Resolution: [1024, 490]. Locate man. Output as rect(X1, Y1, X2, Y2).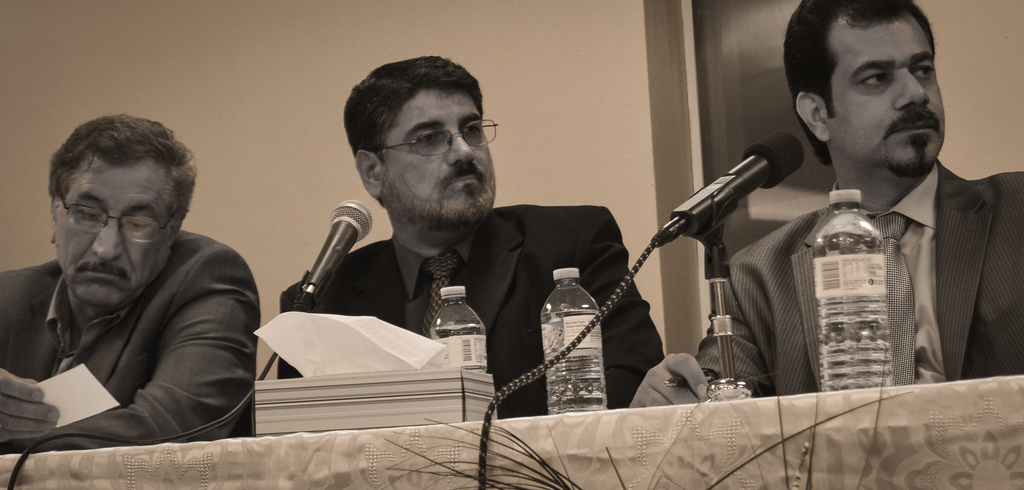
rect(274, 61, 659, 421).
